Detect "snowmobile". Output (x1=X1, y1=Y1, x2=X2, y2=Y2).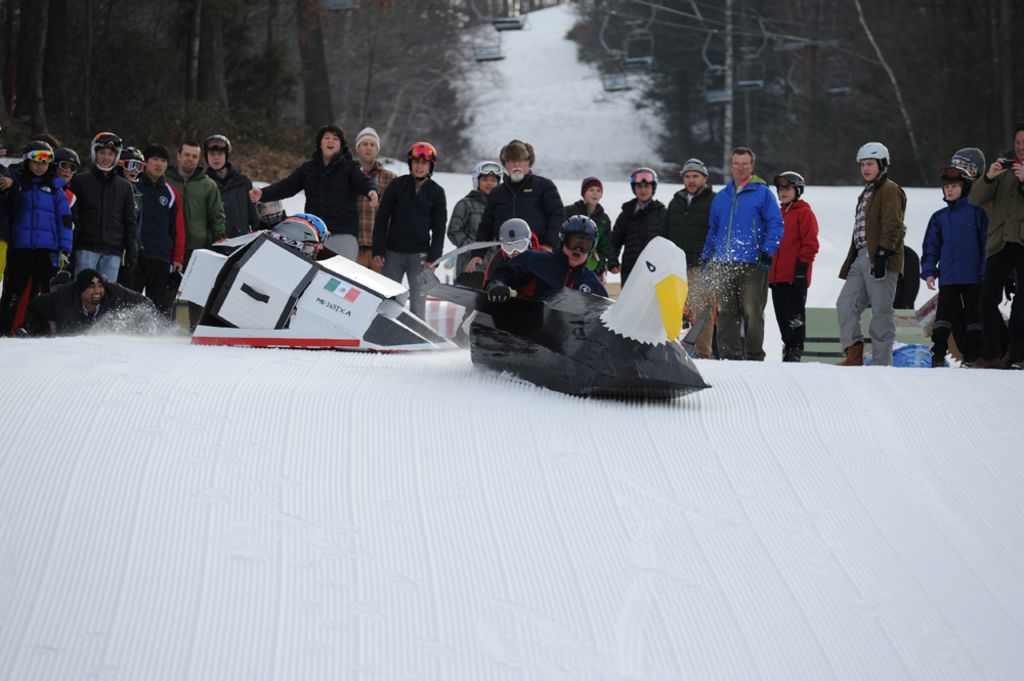
(x1=469, y1=231, x2=710, y2=400).
